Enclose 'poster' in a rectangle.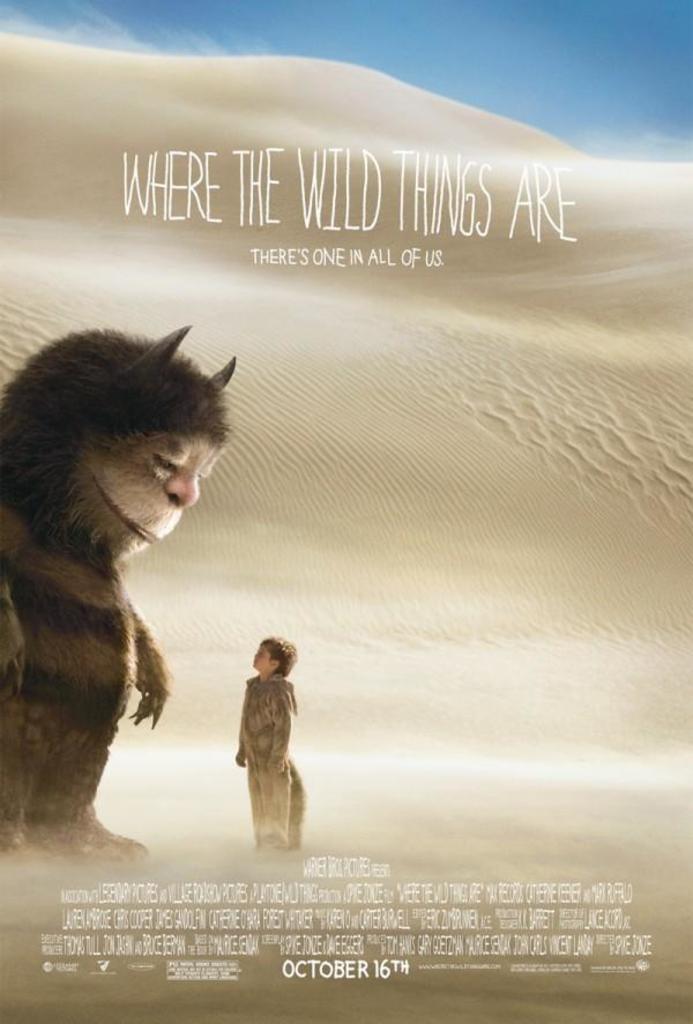
rect(0, 0, 692, 1023).
